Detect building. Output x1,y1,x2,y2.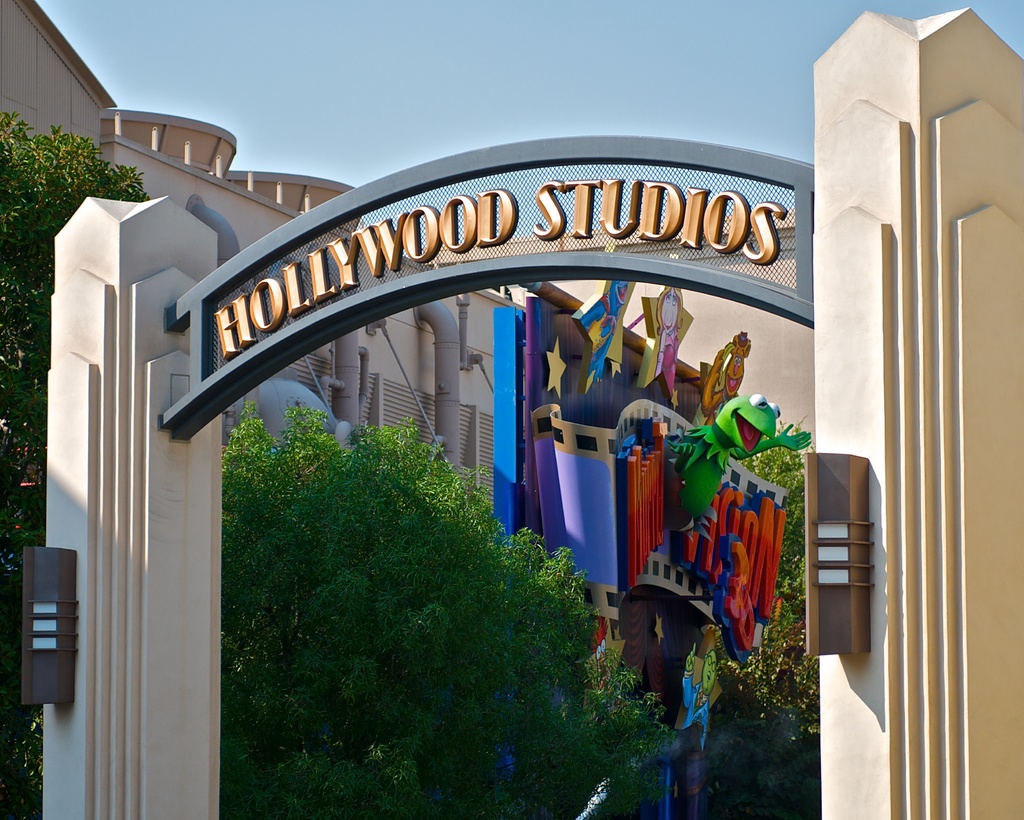
0,1,524,514.
